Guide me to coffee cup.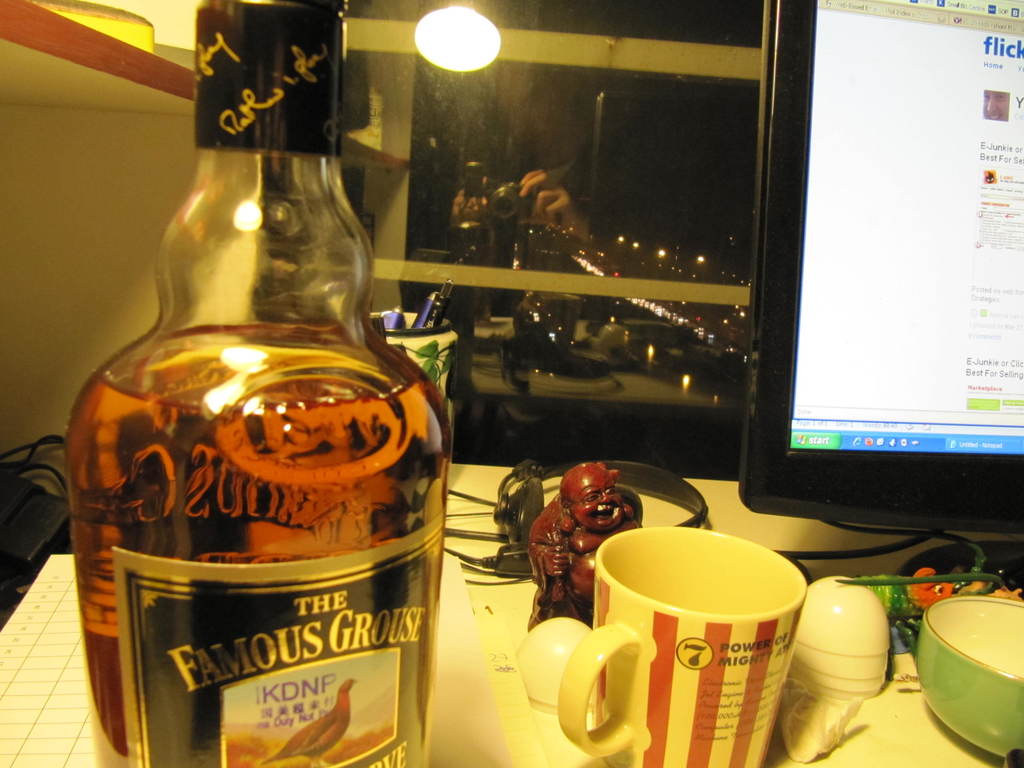
Guidance: bbox=[558, 524, 804, 767].
